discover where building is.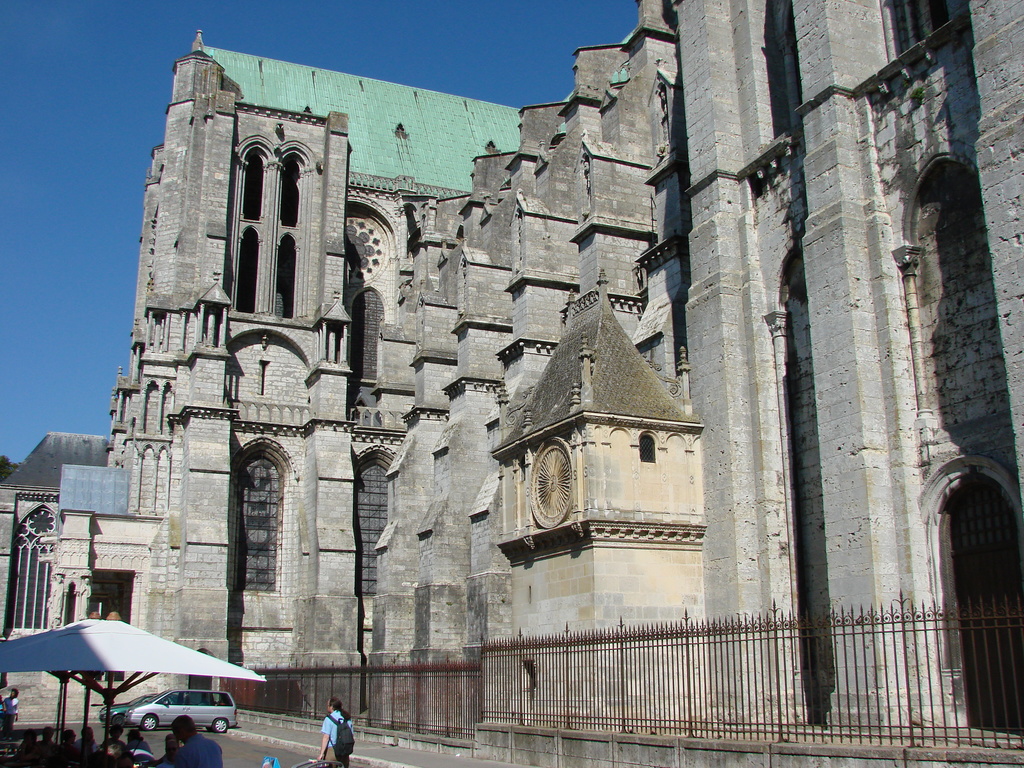
Discovered at locate(0, 0, 1023, 767).
